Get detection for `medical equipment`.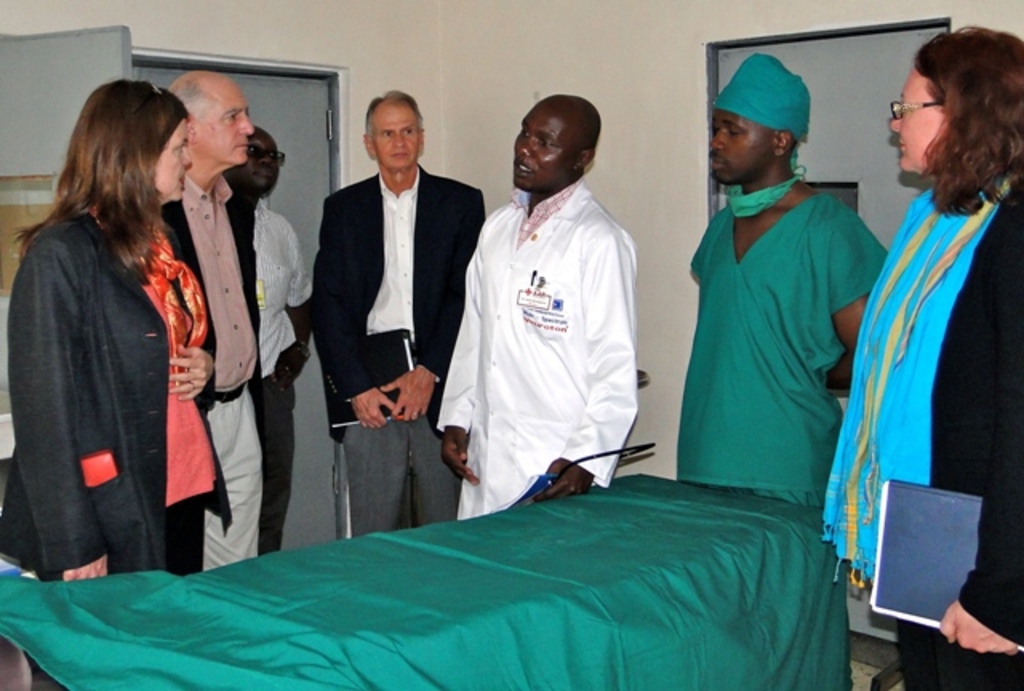
Detection: x1=536, y1=440, x2=648, y2=502.
